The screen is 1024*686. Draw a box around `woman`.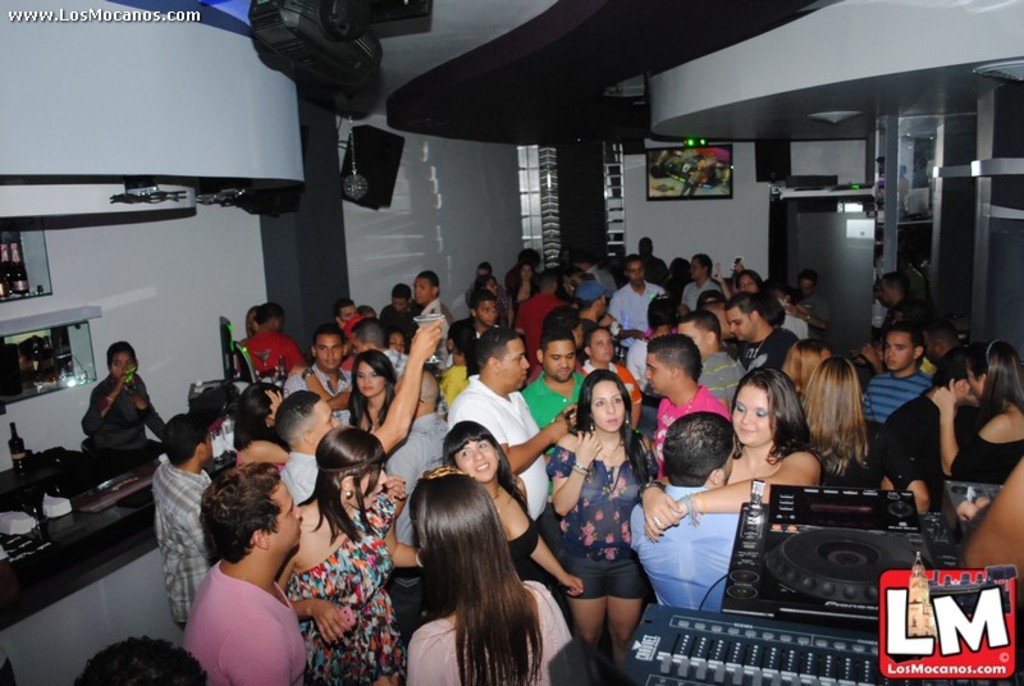
detection(928, 337, 1023, 485).
